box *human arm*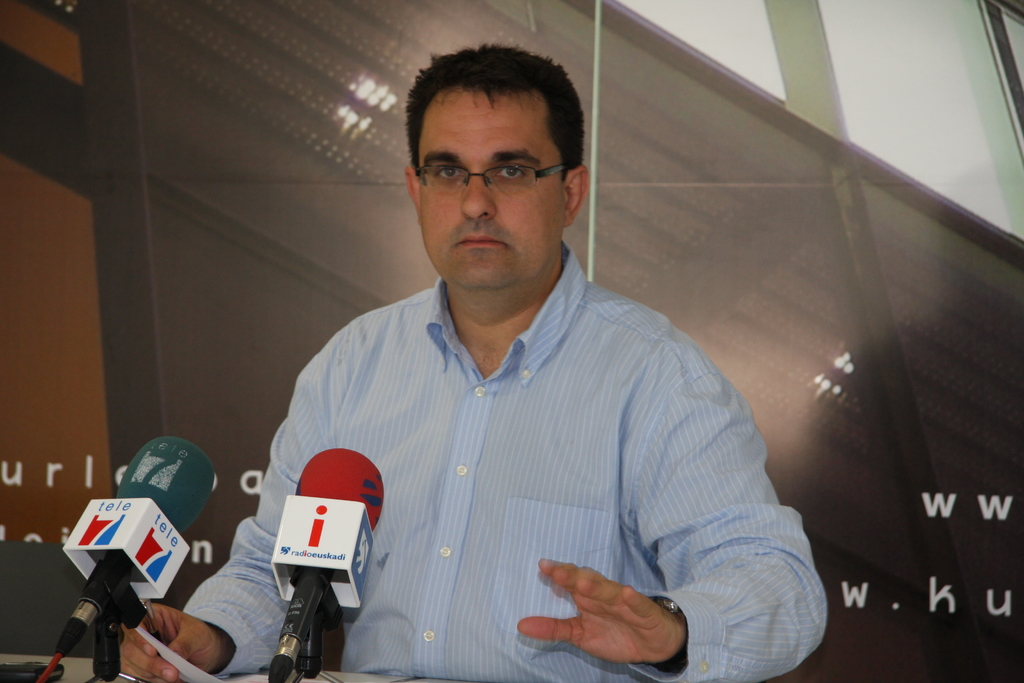
{"x1": 523, "y1": 346, "x2": 824, "y2": 680}
